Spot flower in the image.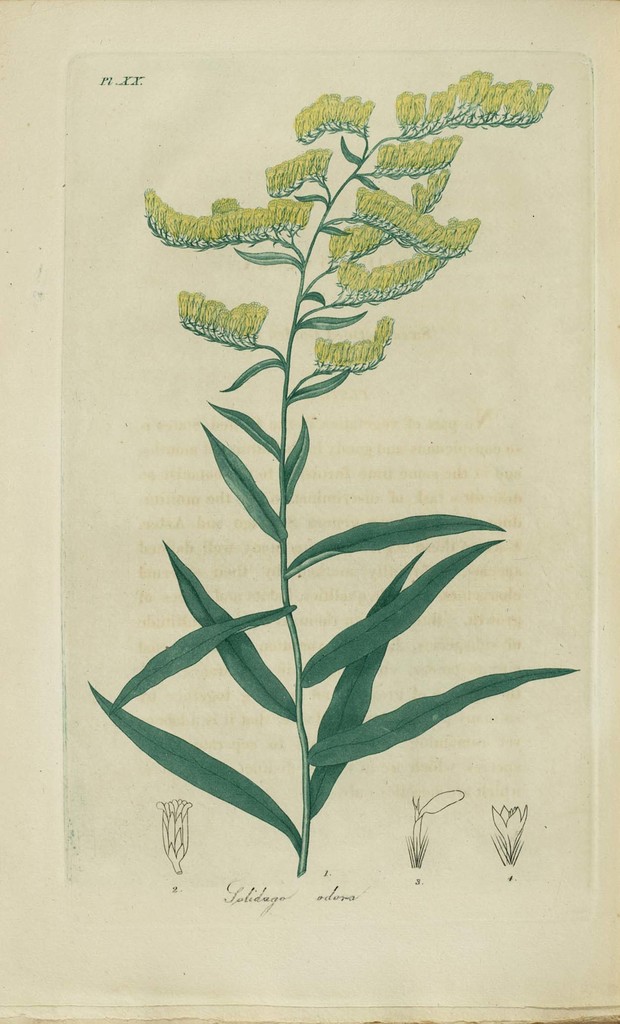
flower found at x1=150 y1=793 x2=192 y2=875.
